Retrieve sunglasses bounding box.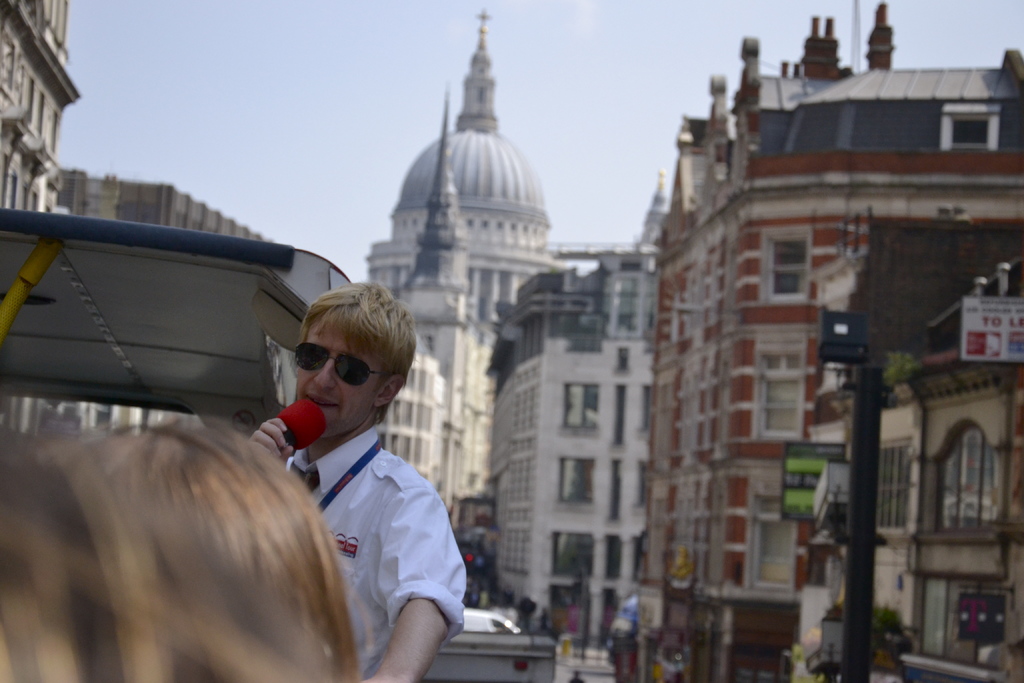
Bounding box: left=296, top=343, right=385, bottom=386.
